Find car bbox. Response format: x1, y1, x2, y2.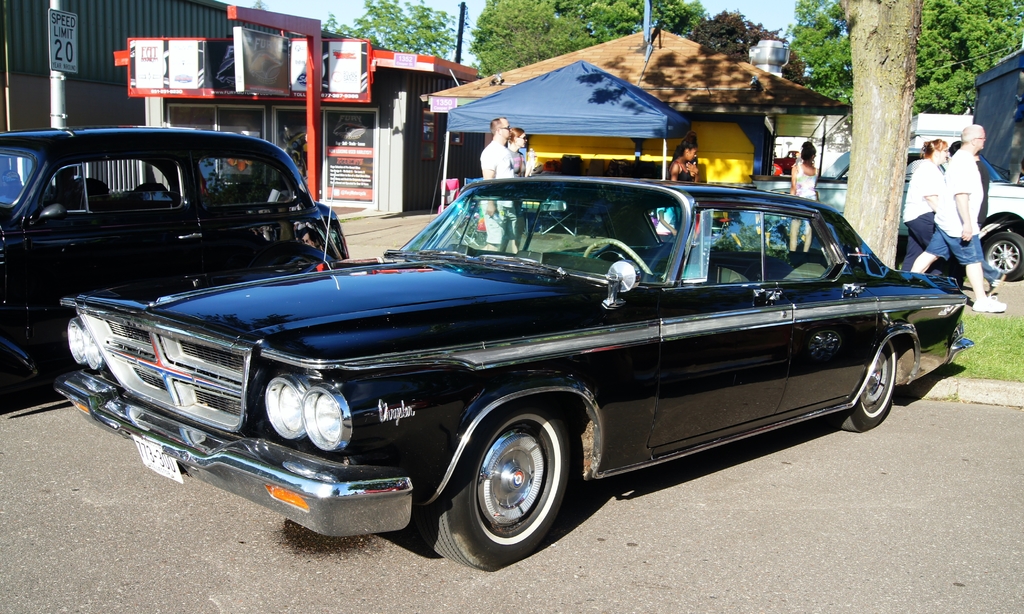
0, 123, 351, 380.
